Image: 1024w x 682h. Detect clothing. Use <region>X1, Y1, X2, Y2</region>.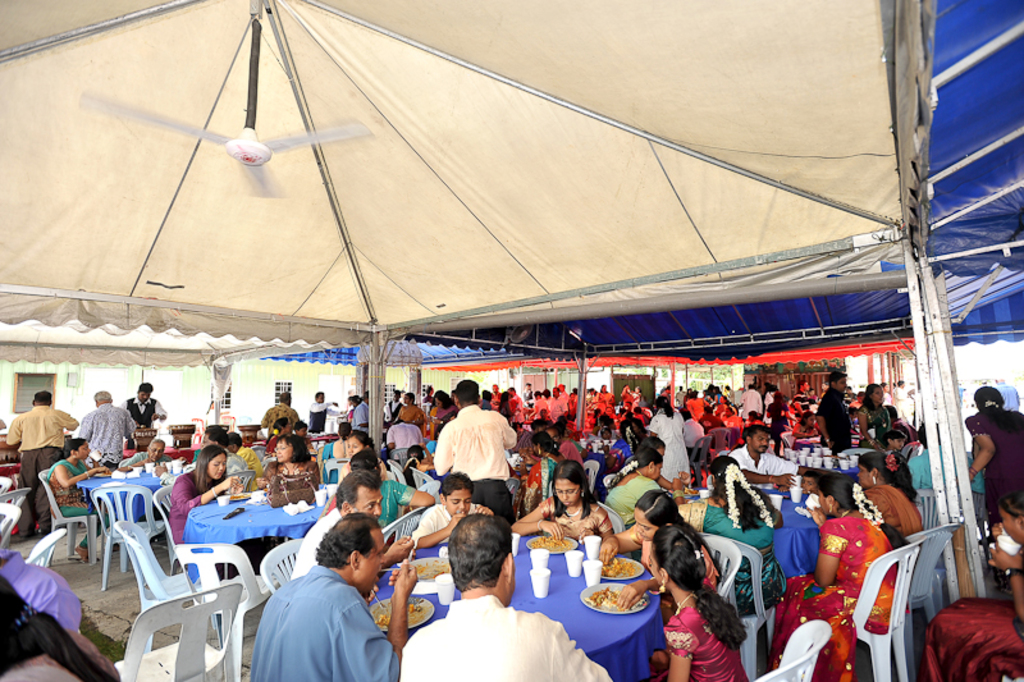
<region>78, 402, 138, 470</region>.
